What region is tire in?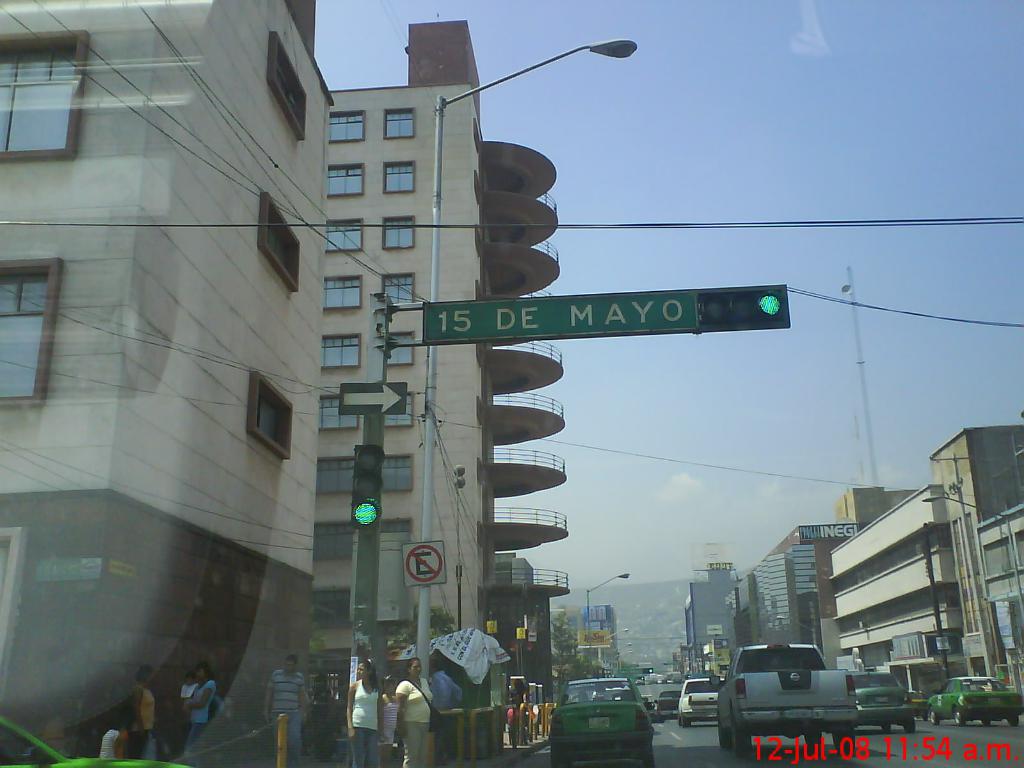
select_region(805, 733, 824, 758).
